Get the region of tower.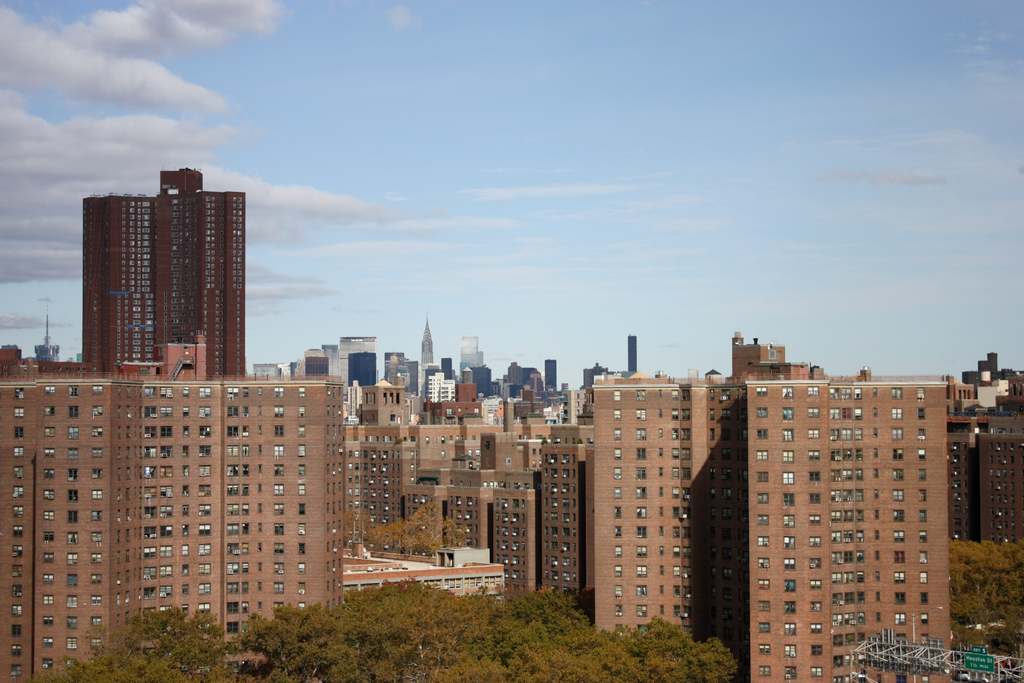
<bbox>62, 158, 264, 380</bbox>.
